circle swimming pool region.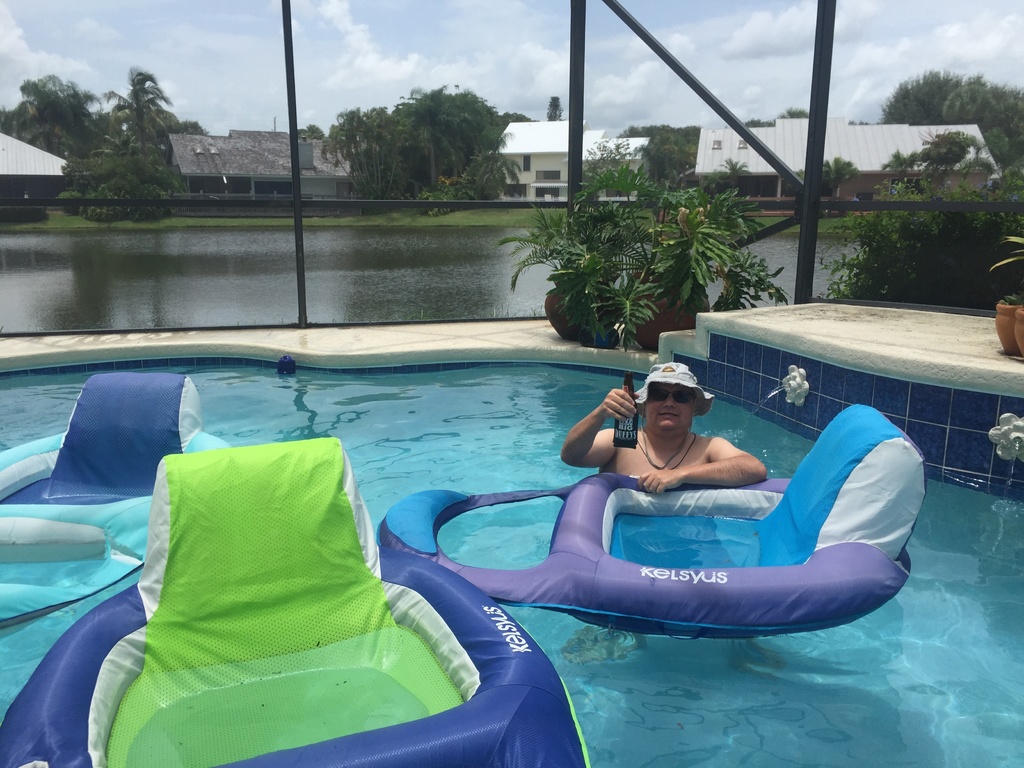
Region: BBox(0, 348, 1023, 748).
